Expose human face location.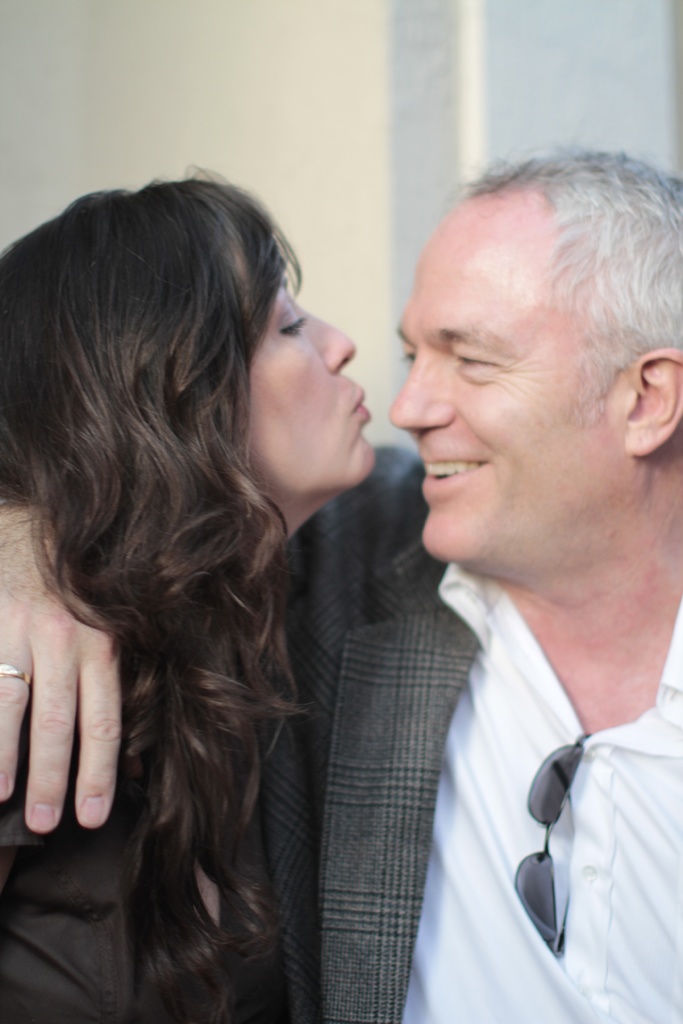
Exposed at left=234, top=235, right=370, bottom=503.
